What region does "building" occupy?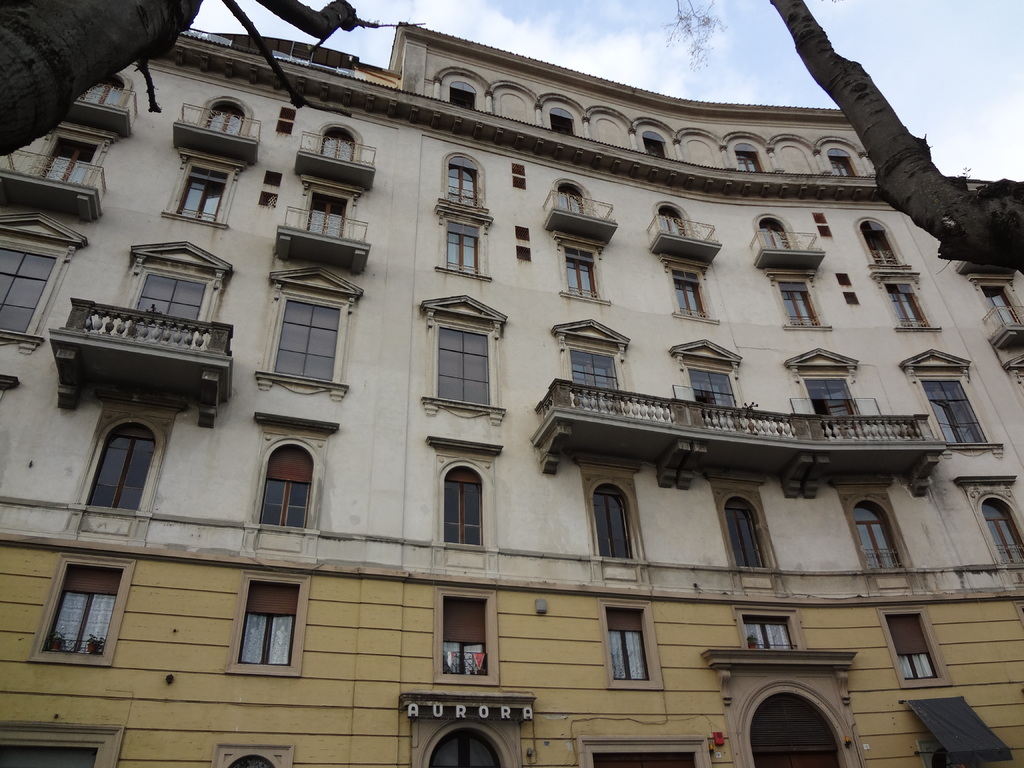
[left=0, top=19, right=1023, bottom=767].
